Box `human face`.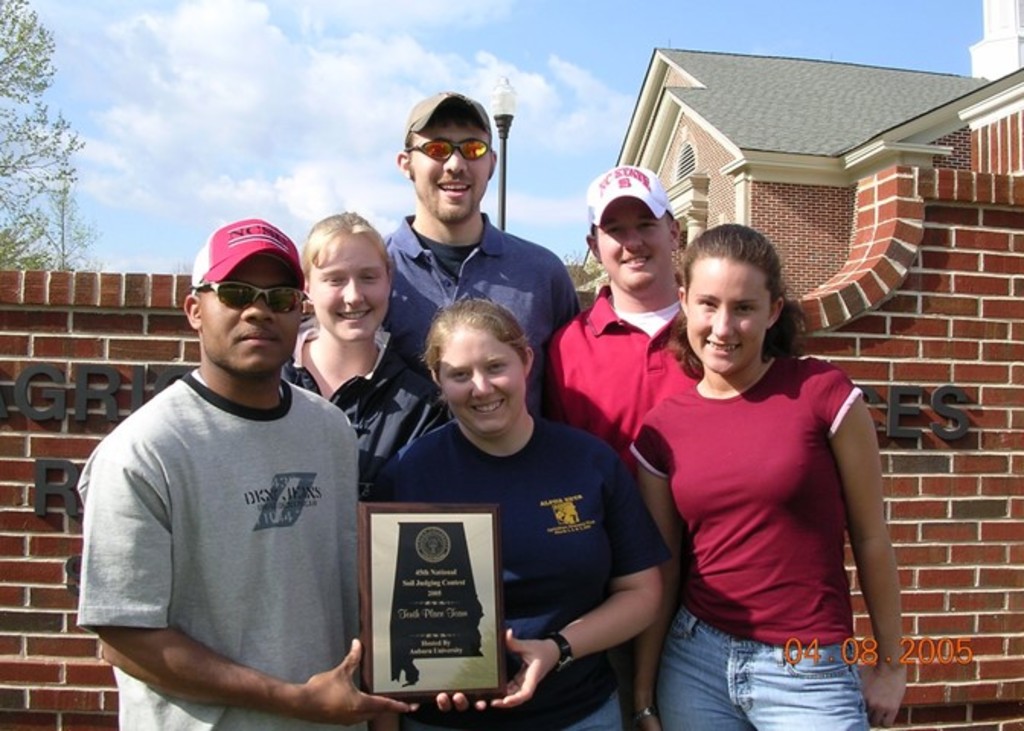
box(407, 117, 494, 224).
